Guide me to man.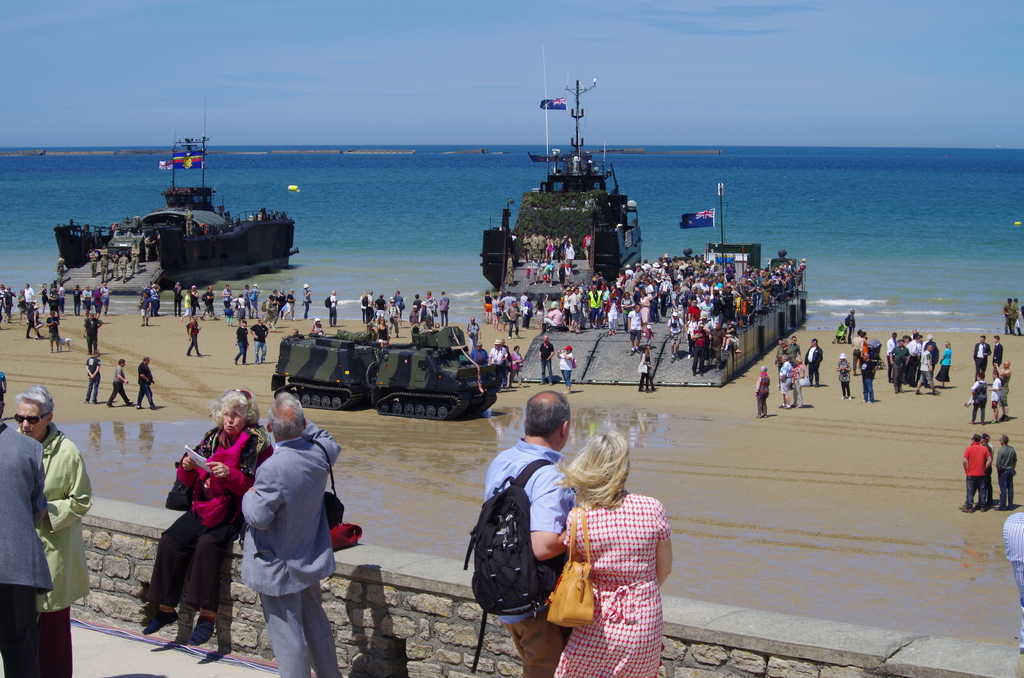
Guidance: bbox(269, 288, 280, 314).
